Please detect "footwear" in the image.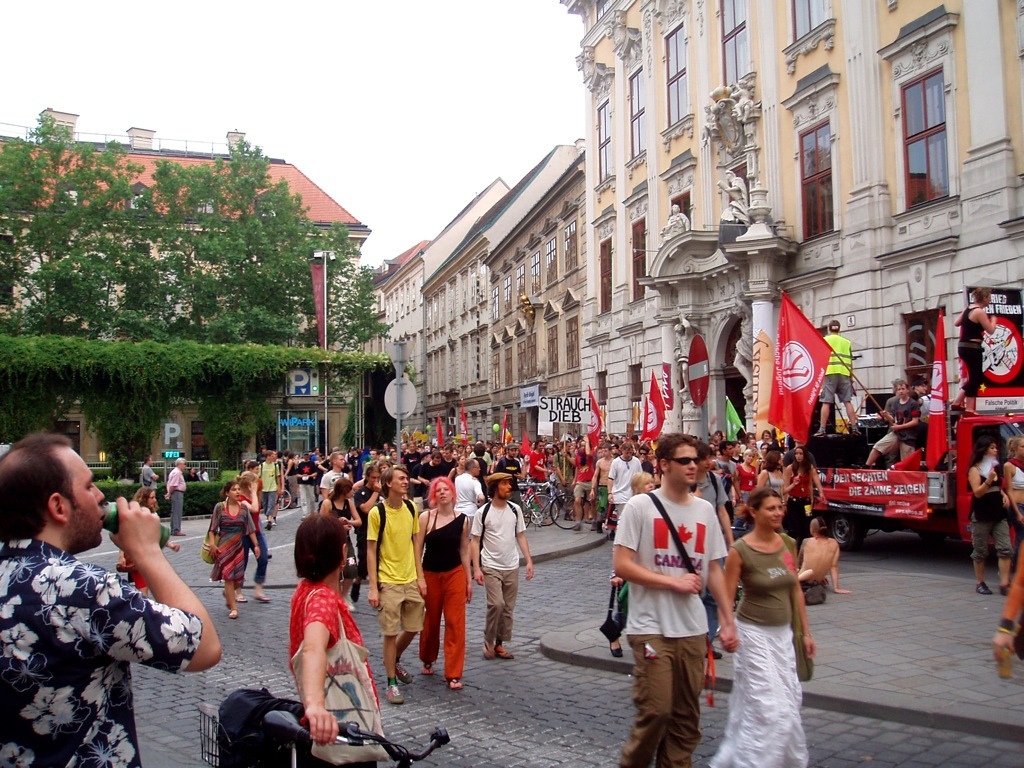
(384, 678, 404, 709).
